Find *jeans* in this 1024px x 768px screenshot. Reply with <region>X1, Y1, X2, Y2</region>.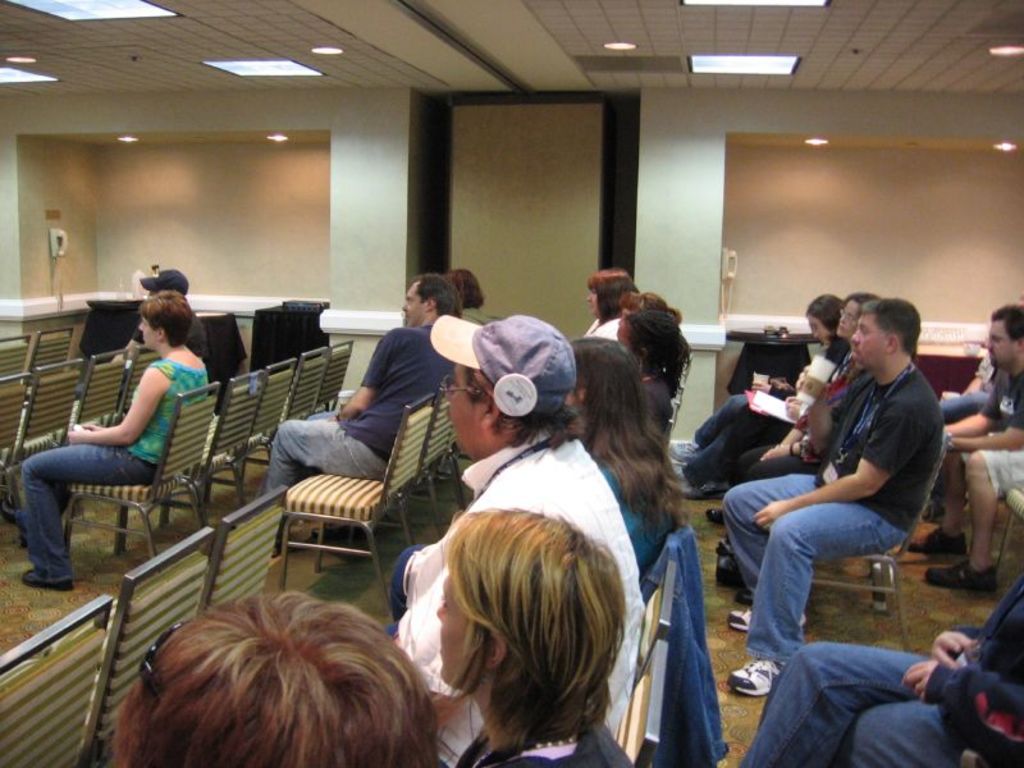
<region>242, 410, 385, 502</region>.
